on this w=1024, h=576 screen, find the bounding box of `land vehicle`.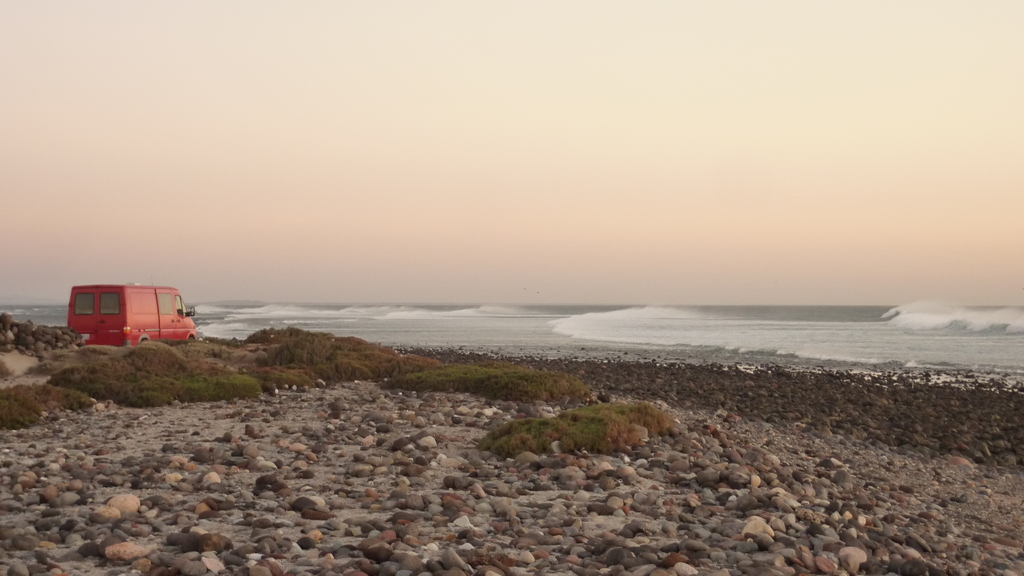
Bounding box: 63/282/199/351.
